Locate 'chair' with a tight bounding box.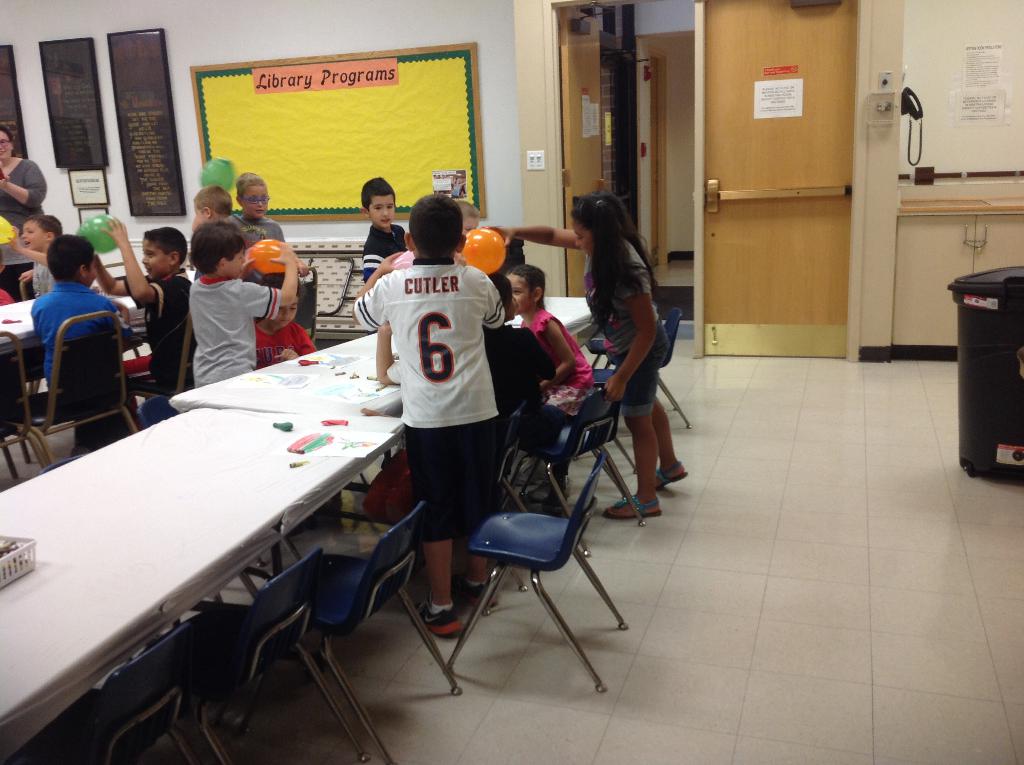
bbox(544, 388, 646, 535).
